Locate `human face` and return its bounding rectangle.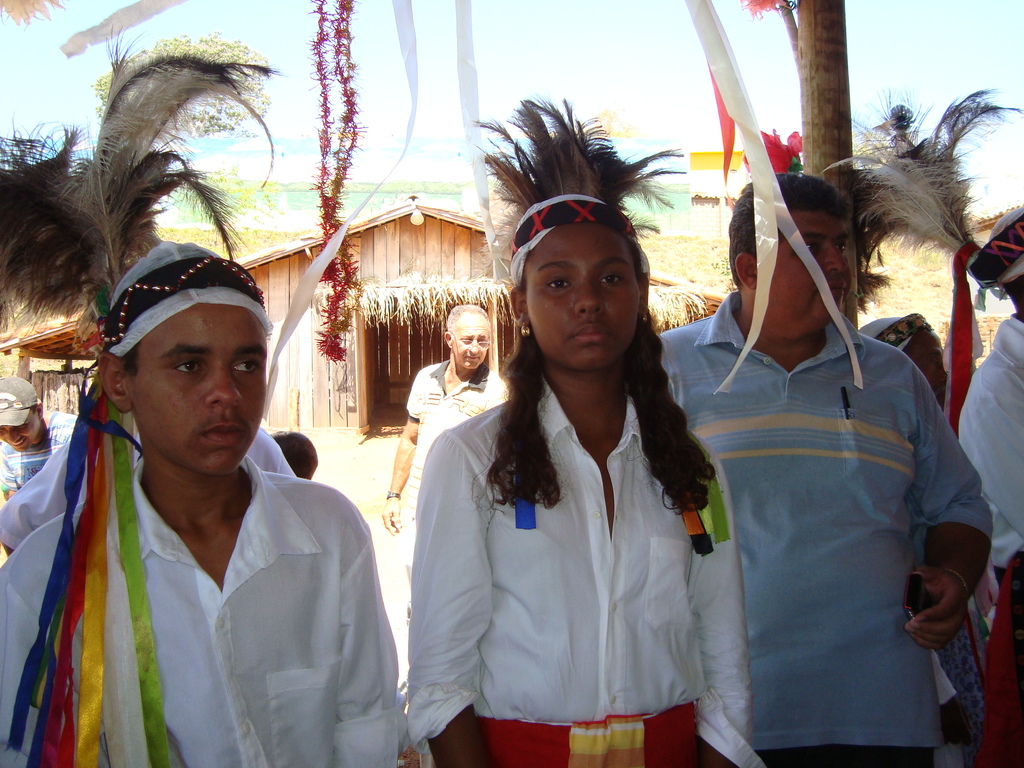
rect(131, 300, 269, 476).
